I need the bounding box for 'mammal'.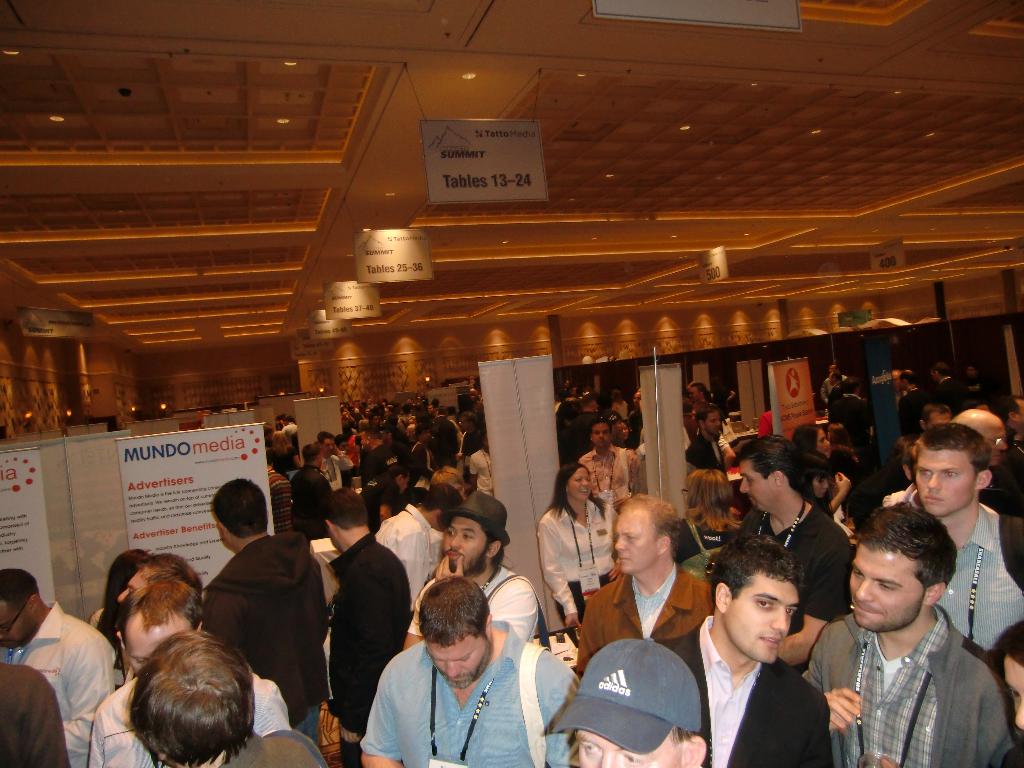
Here it is: [left=575, top=489, right=714, bottom=678].
